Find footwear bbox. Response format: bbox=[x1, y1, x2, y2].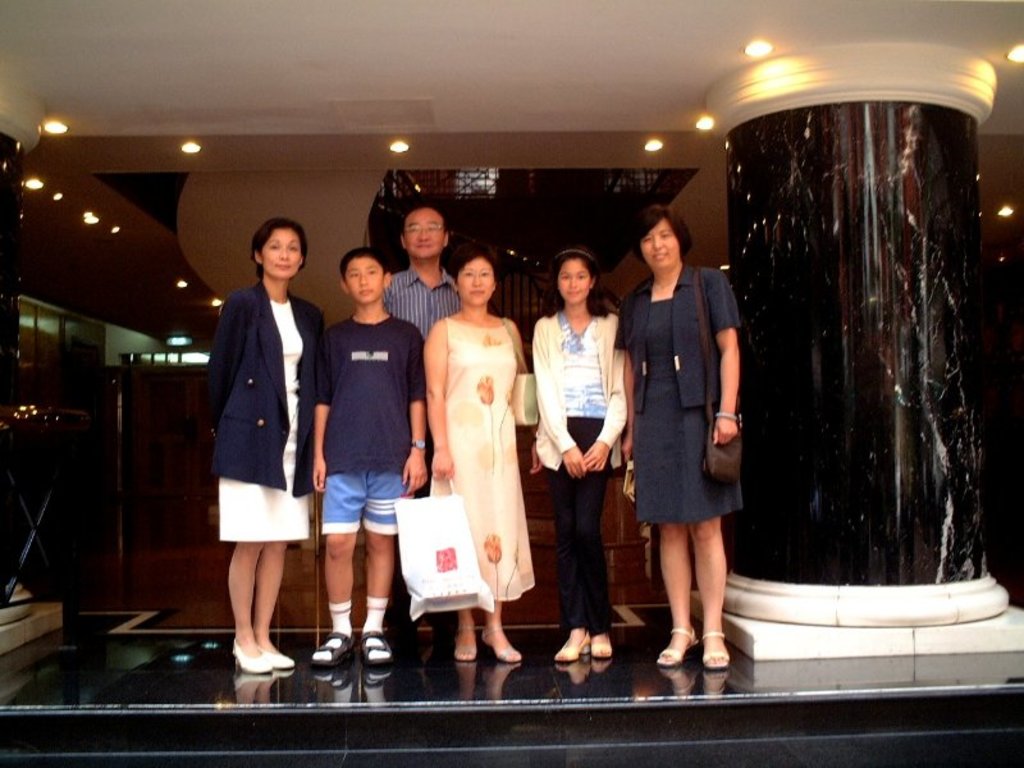
bbox=[228, 636, 268, 672].
